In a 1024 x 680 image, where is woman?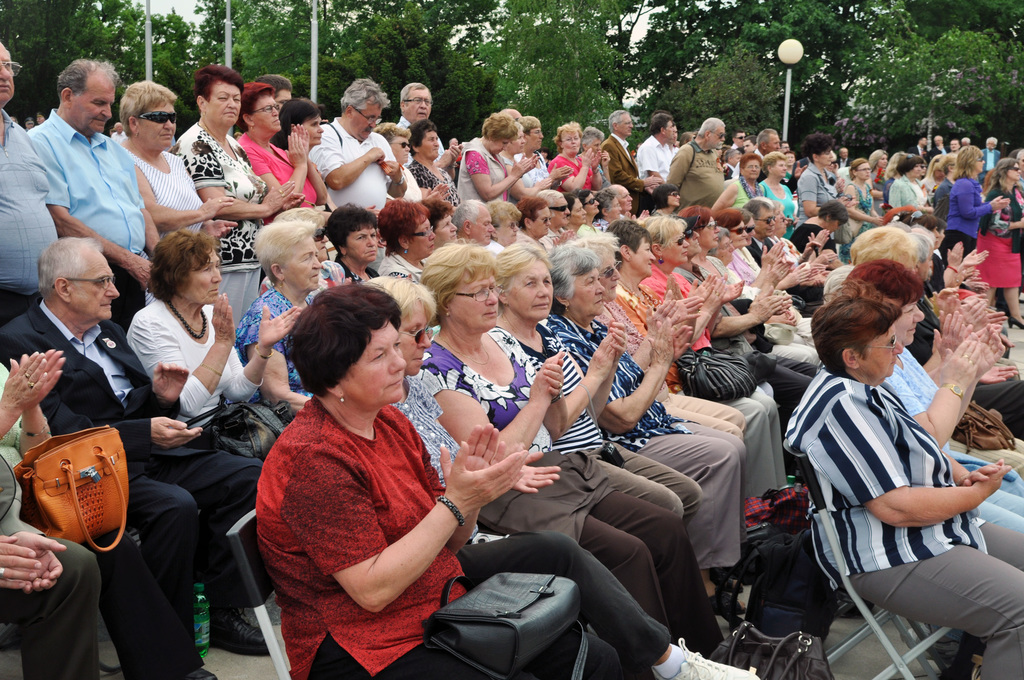
select_region(615, 222, 788, 509).
